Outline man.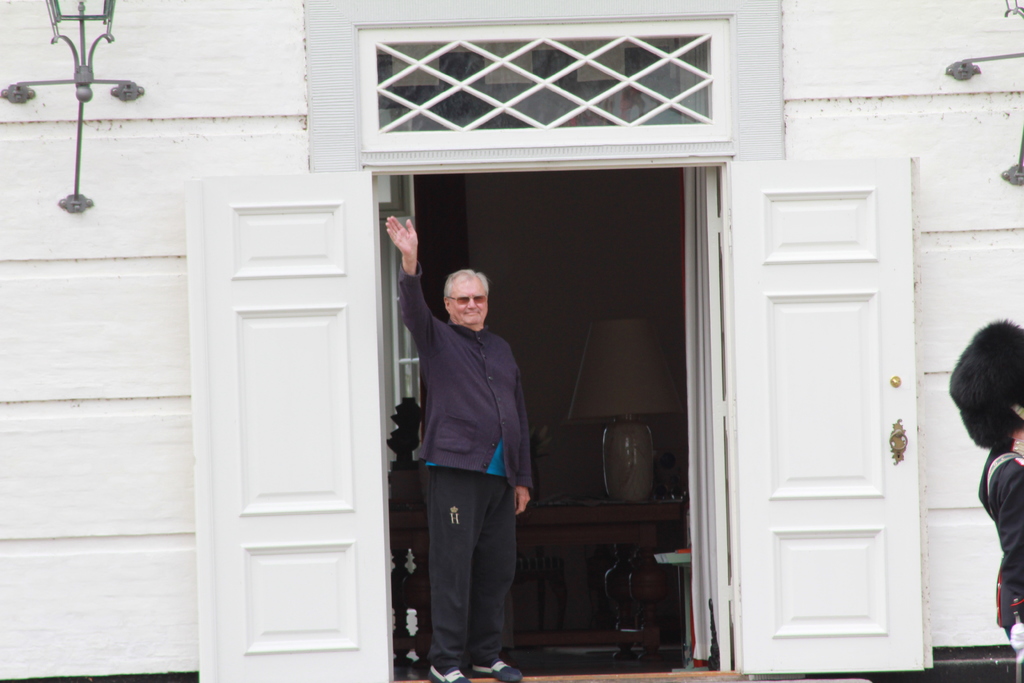
Outline: {"x1": 397, "y1": 240, "x2": 546, "y2": 661}.
